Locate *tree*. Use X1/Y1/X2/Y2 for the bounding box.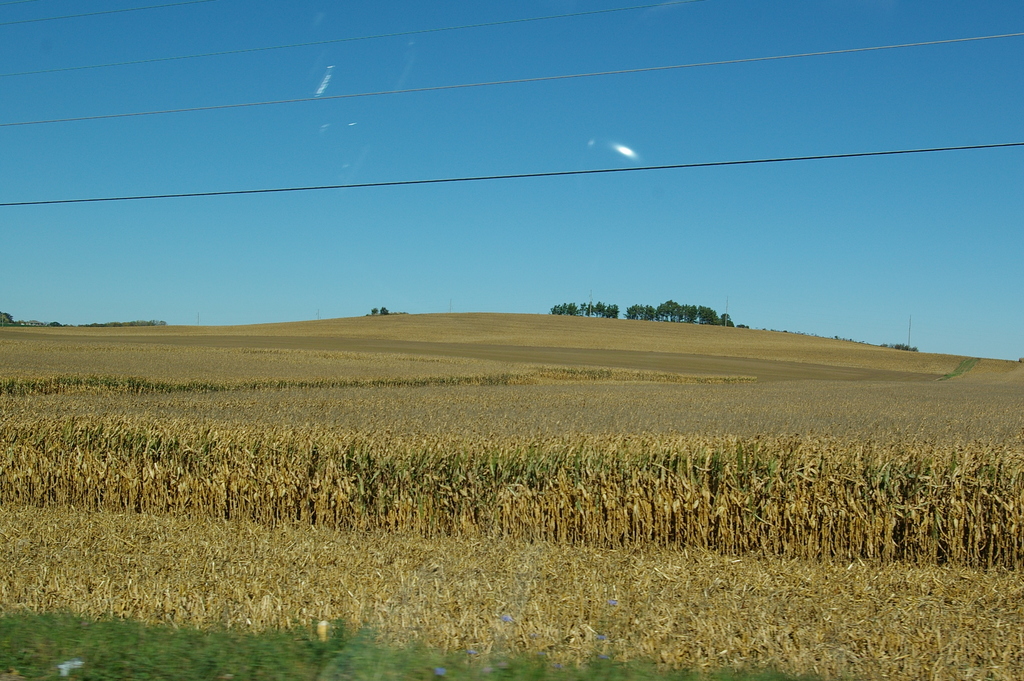
378/302/392/316.
